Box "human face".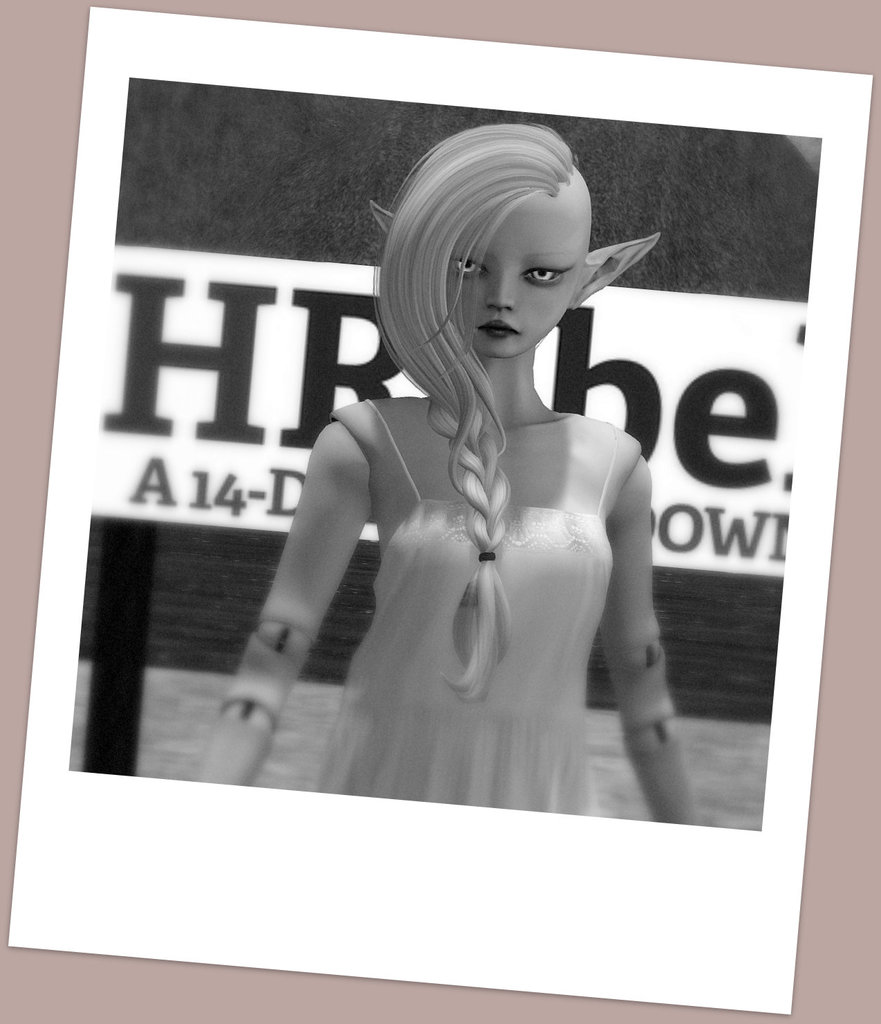
<box>448,186,594,367</box>.
